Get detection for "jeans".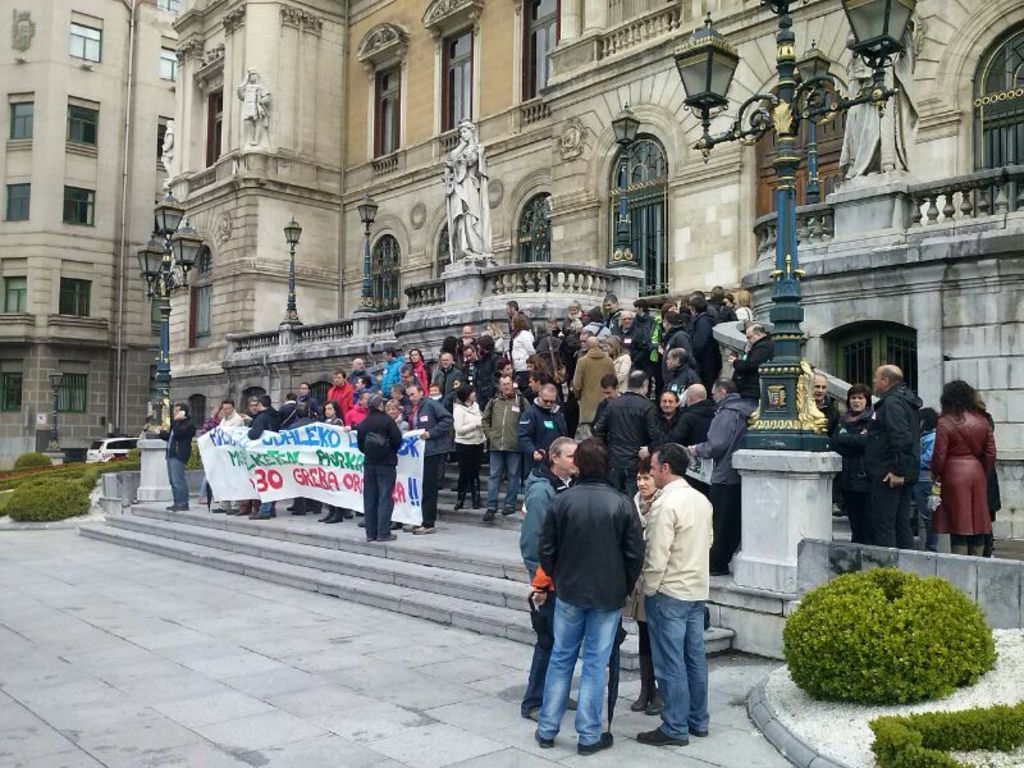
Detection: 529, 590, 559, 708.
